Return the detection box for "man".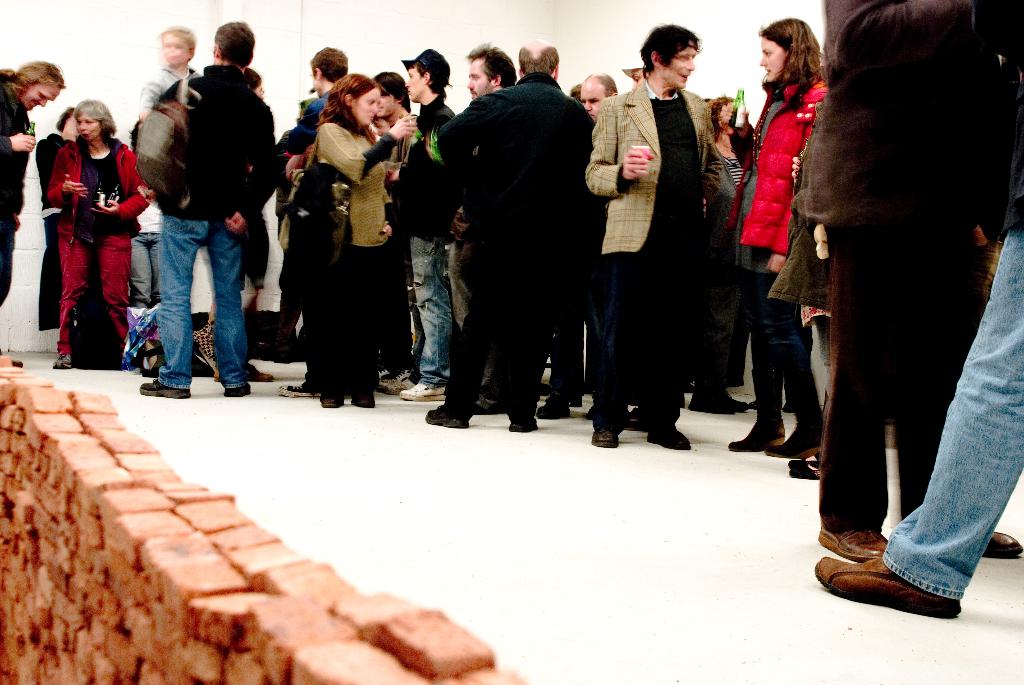
(x1=116, y1=49, x2=272, y2=399).
